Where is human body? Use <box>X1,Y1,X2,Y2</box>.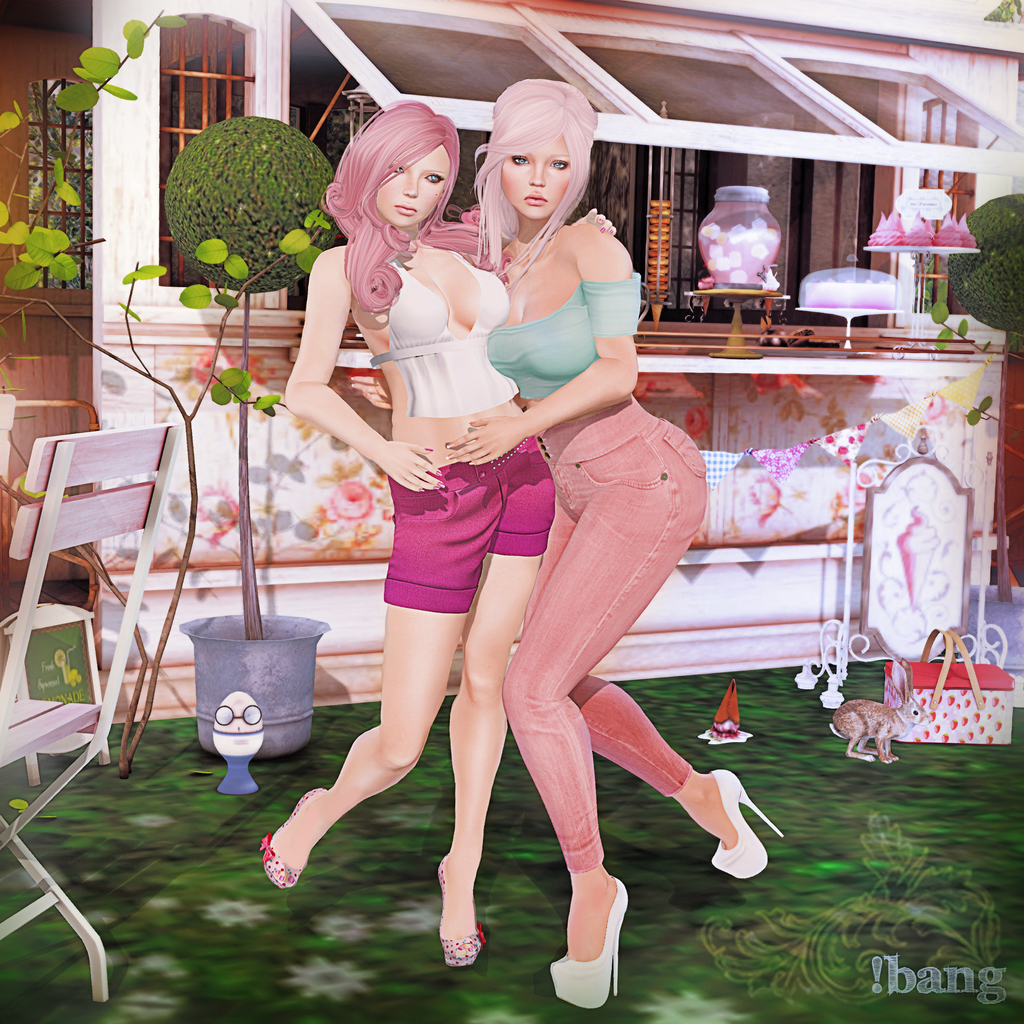
<box>447,83,786,1011</box>.
